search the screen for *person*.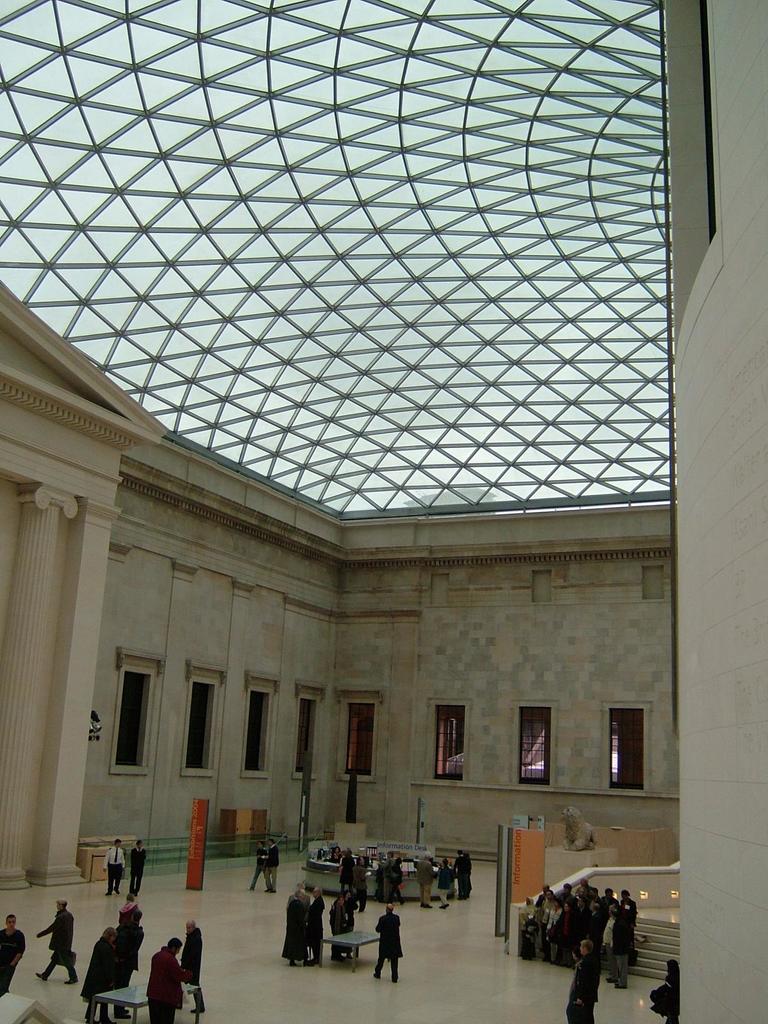
Found at x1=0, y1=915, x2=24, y2=995.
